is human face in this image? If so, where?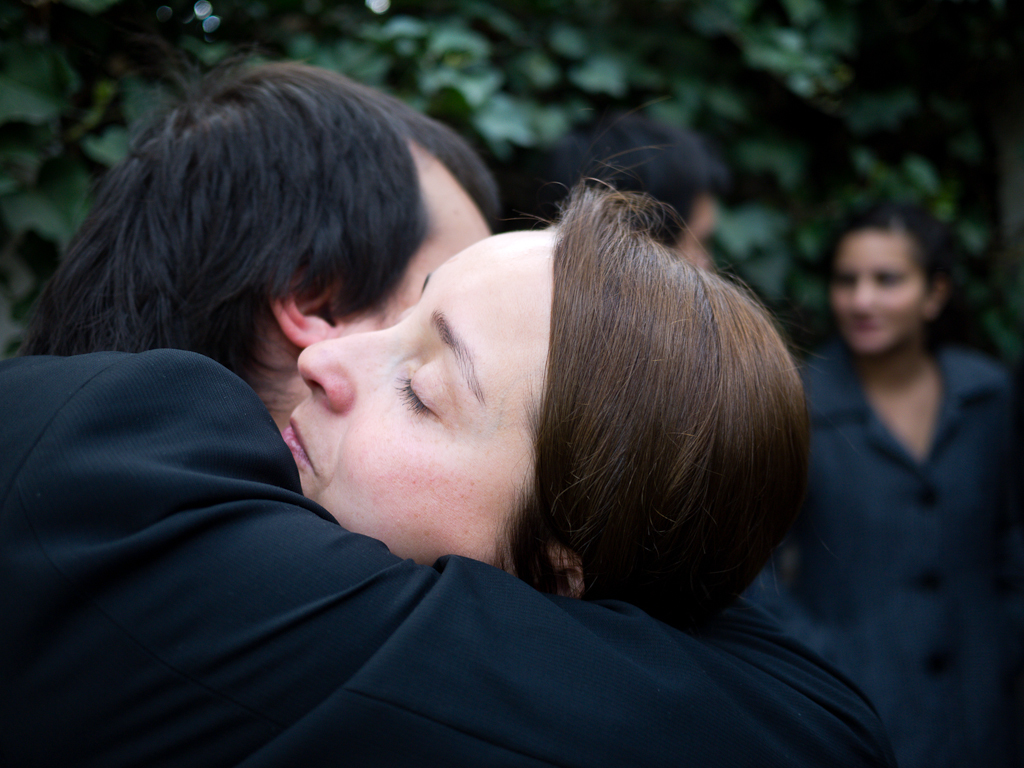
Yes, at bbox=[830, 235, 904, 348].
